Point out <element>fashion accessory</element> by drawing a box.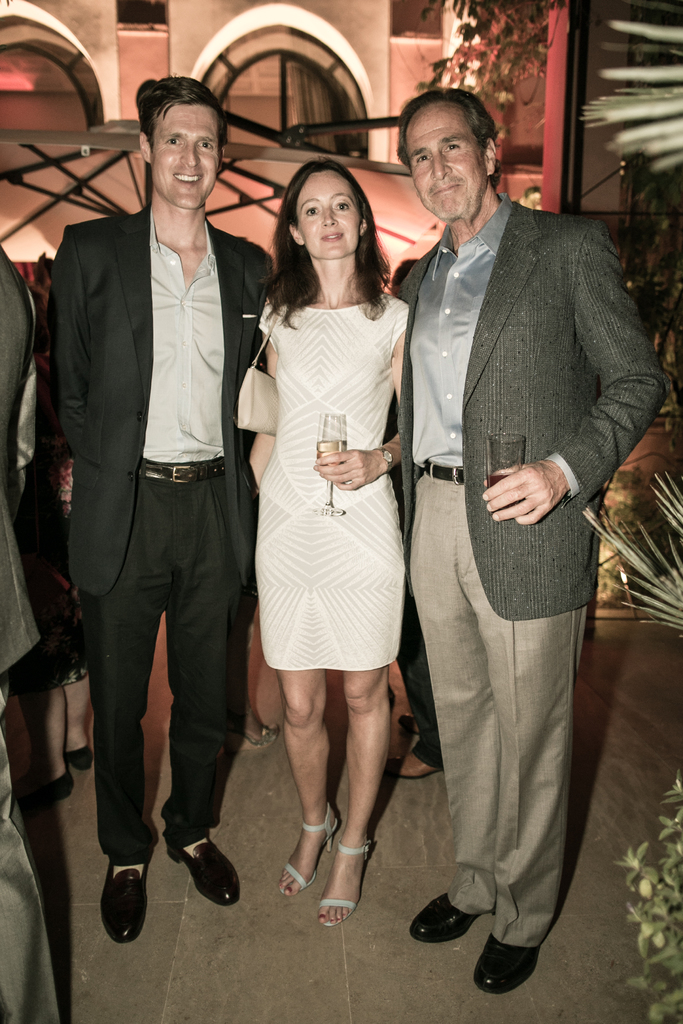
locate(420, 460, 466, 485).
